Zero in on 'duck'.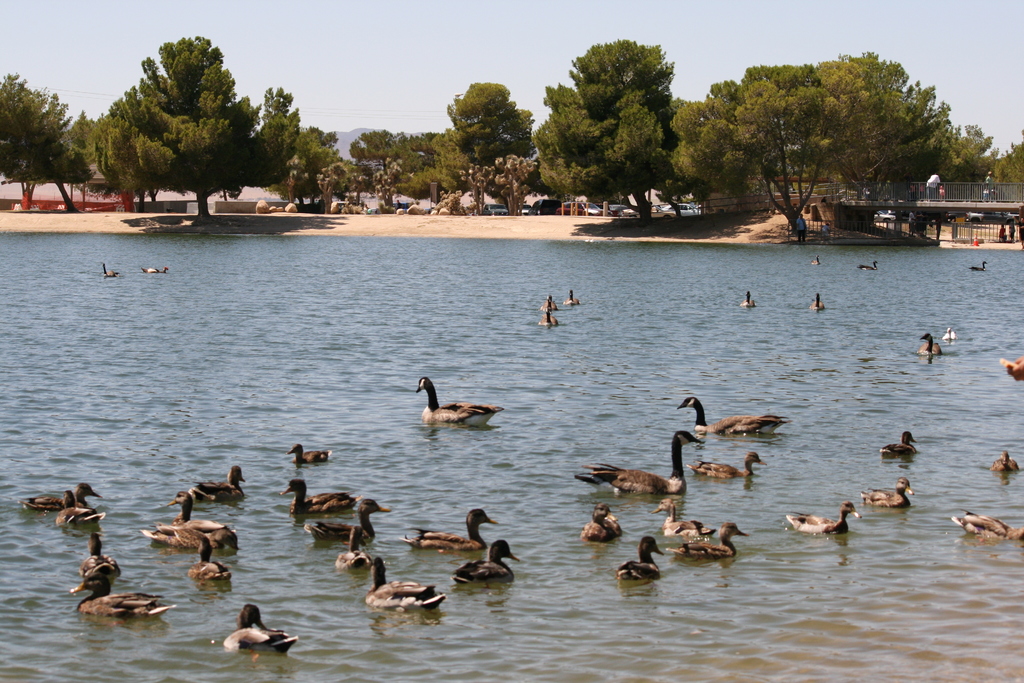
Zeroed in: crop(278, 479, 360, 530).
